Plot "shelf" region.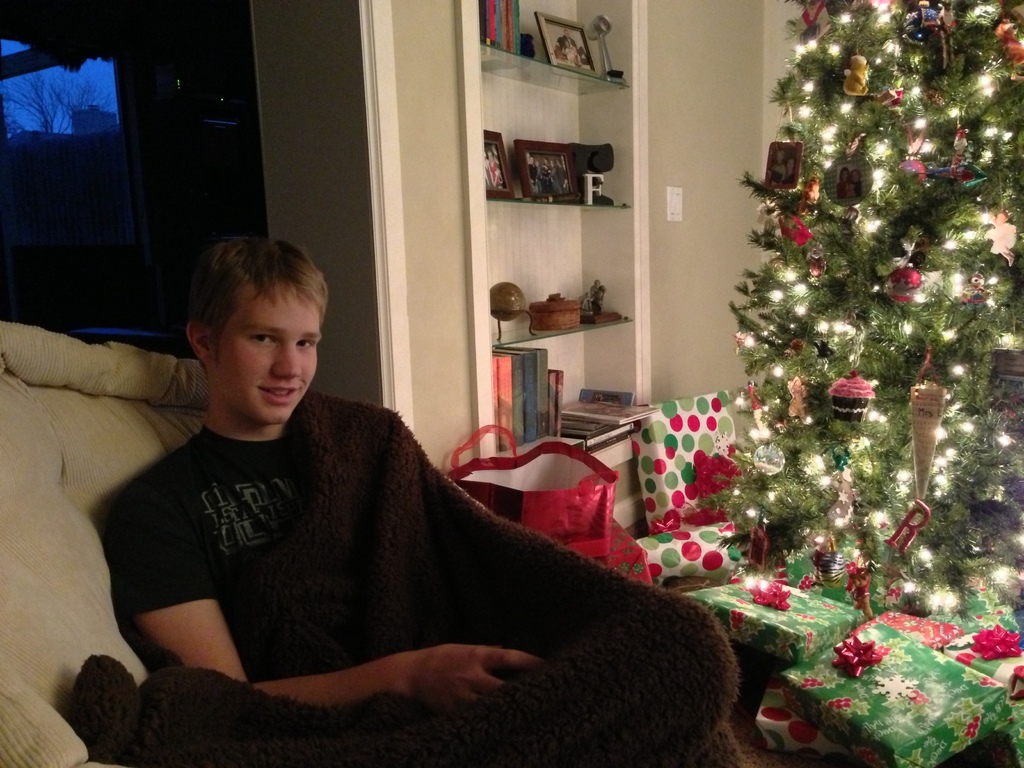
Plotted at <box>452,13,664,515</box>.
